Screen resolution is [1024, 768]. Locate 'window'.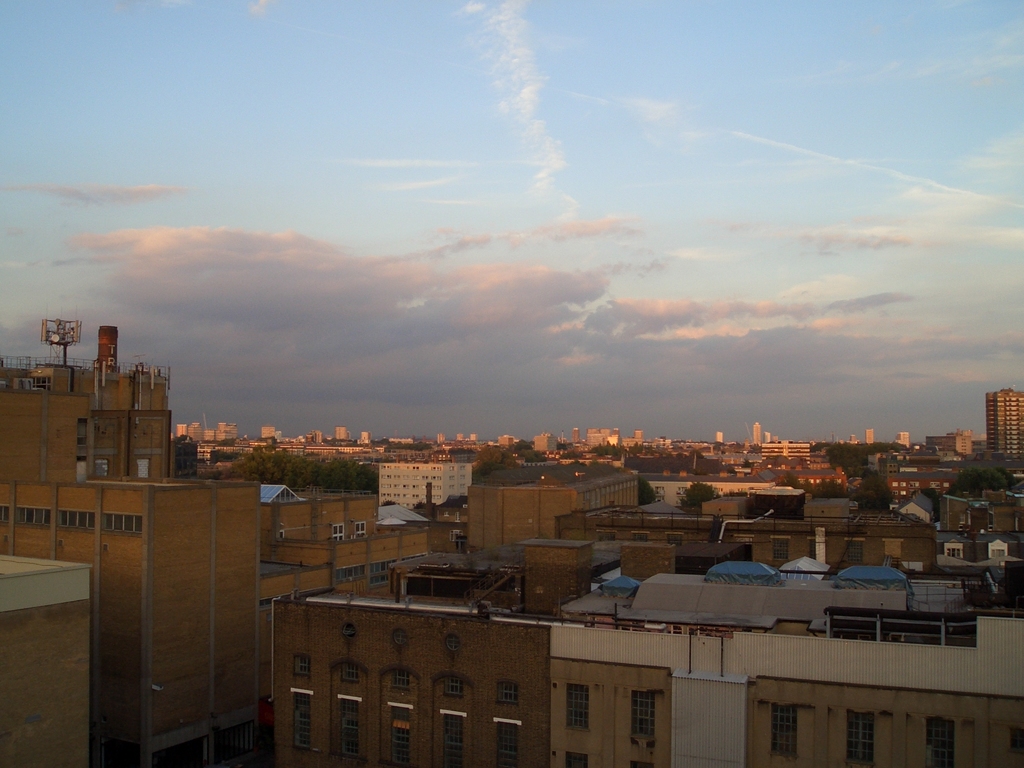
crop(18, 506, 51, 525).
